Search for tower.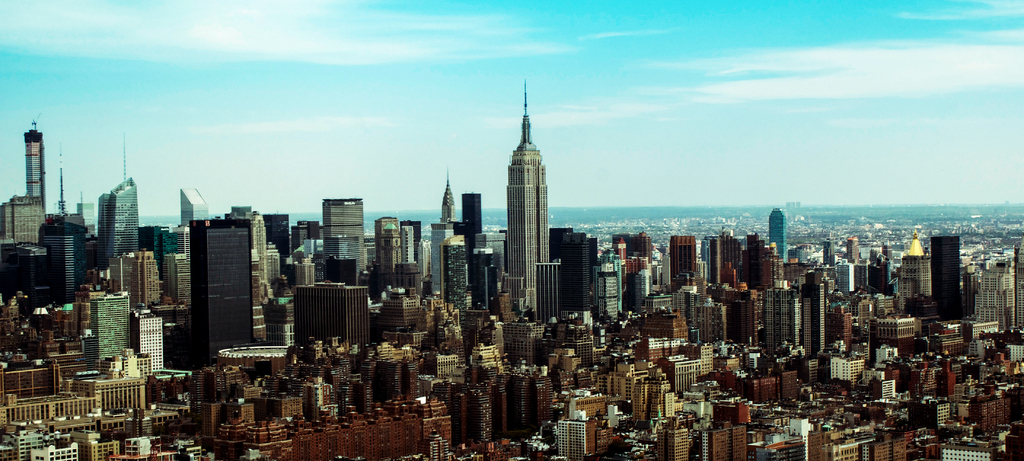
Found at BBox(834, 259, 850, 296).
